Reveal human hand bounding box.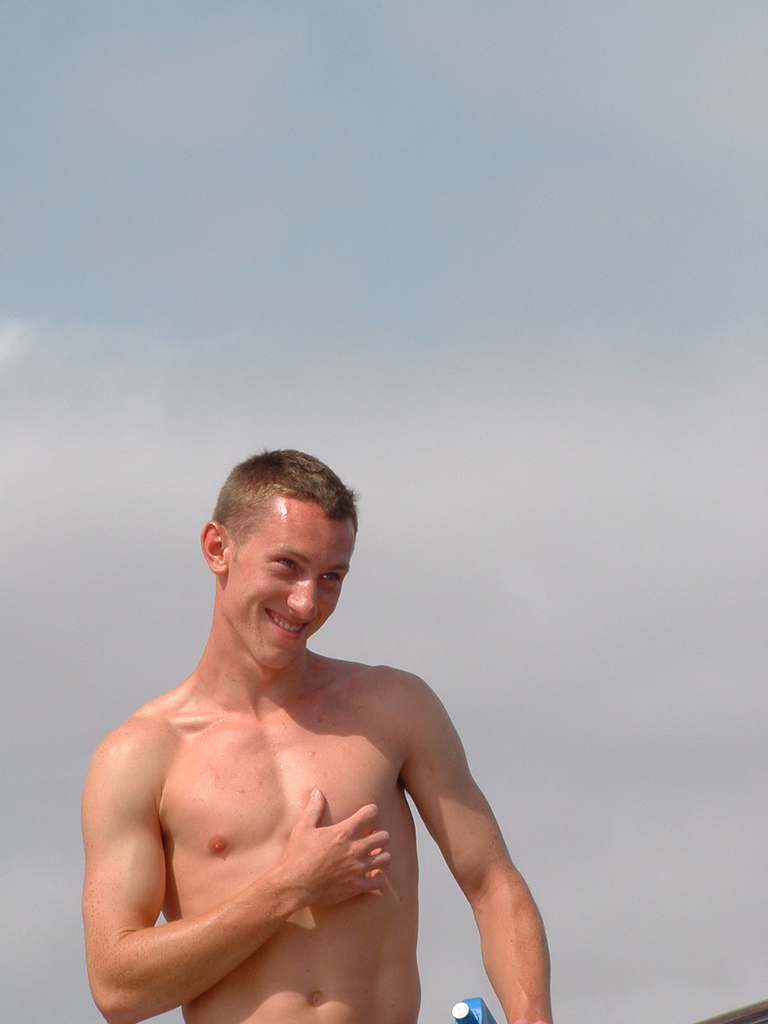
Revealed: left=271, top=822, right=394, bottom=911.
